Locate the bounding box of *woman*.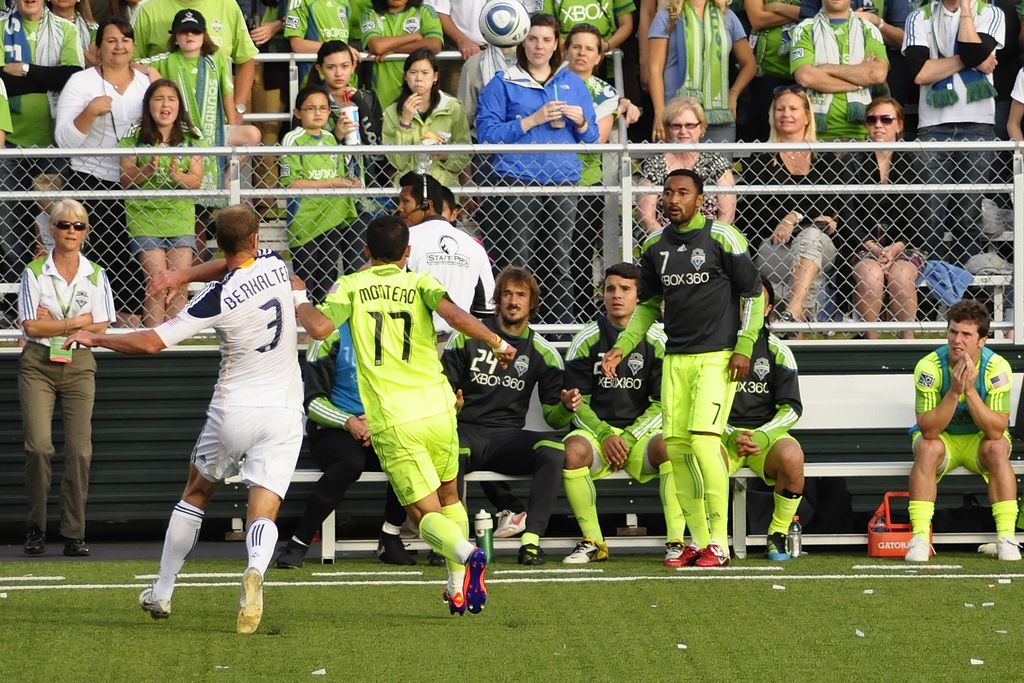
Bounding box: x1=374 y1=50 x2=478 y2=231.
